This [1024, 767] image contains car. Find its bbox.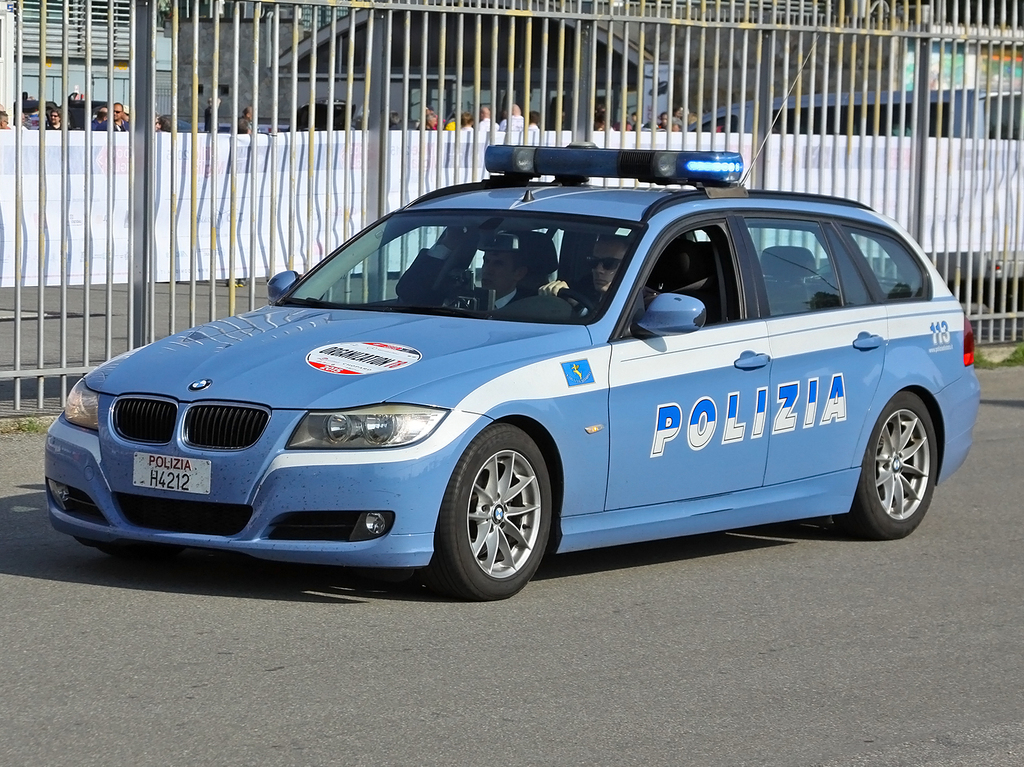
[left=42, top=136, right=989, bottom=607].
